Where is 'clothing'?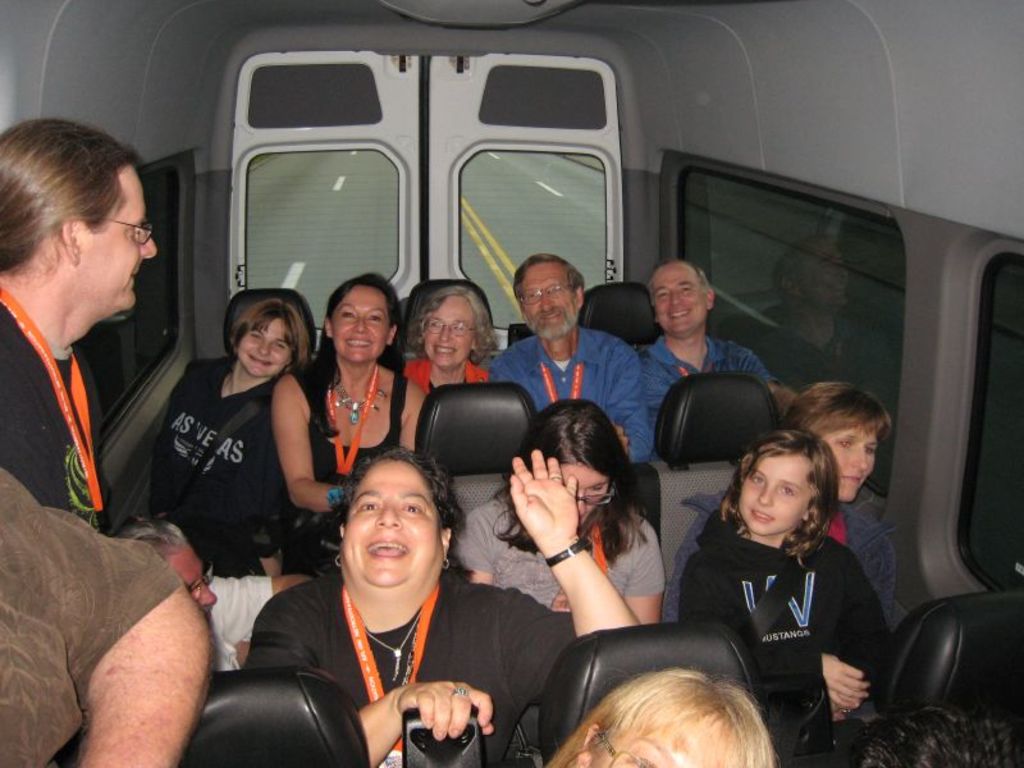
x1=404, y1=357, x2=481, y2=394.
